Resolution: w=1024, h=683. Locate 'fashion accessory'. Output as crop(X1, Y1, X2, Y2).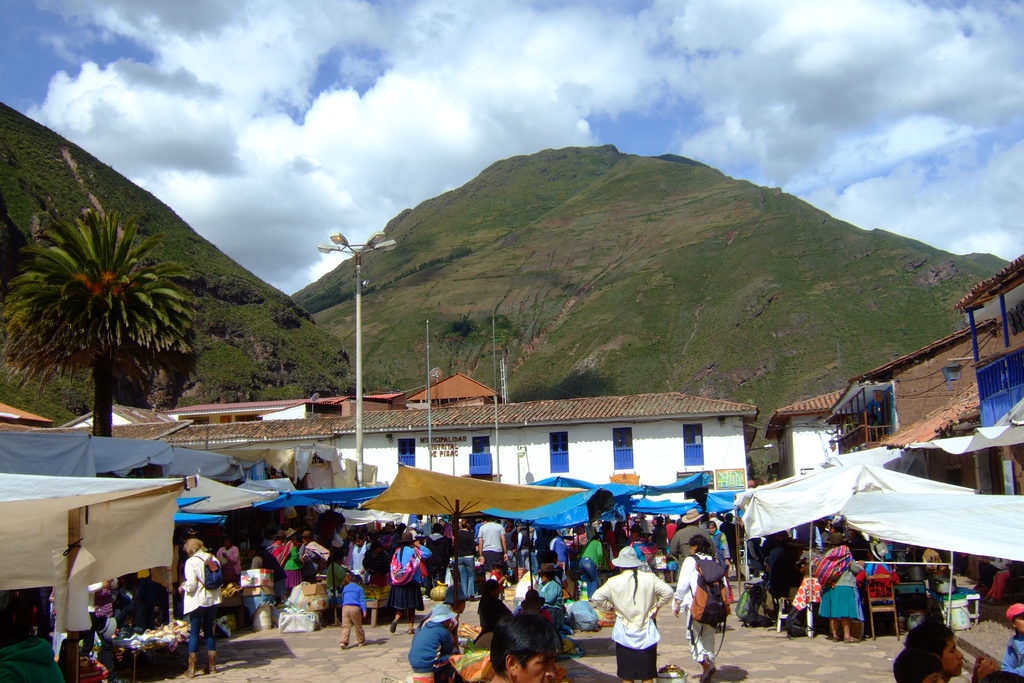
crop(190, 550, 223, 590).
